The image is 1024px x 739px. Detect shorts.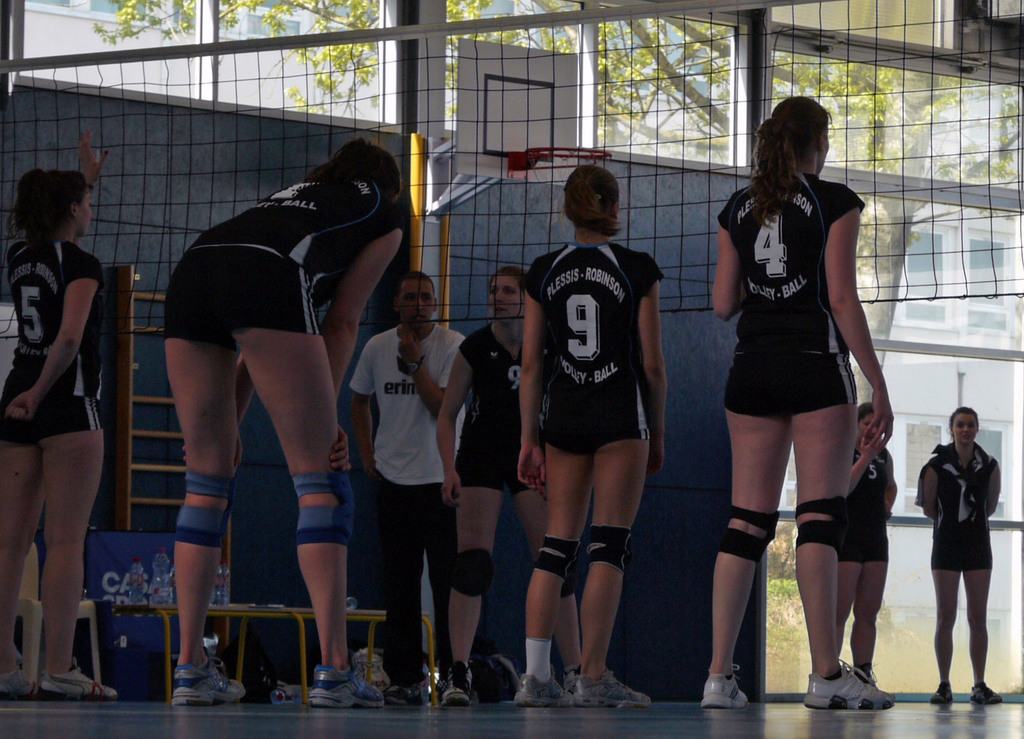
Detection: locate(0, 380, 101, 448).
